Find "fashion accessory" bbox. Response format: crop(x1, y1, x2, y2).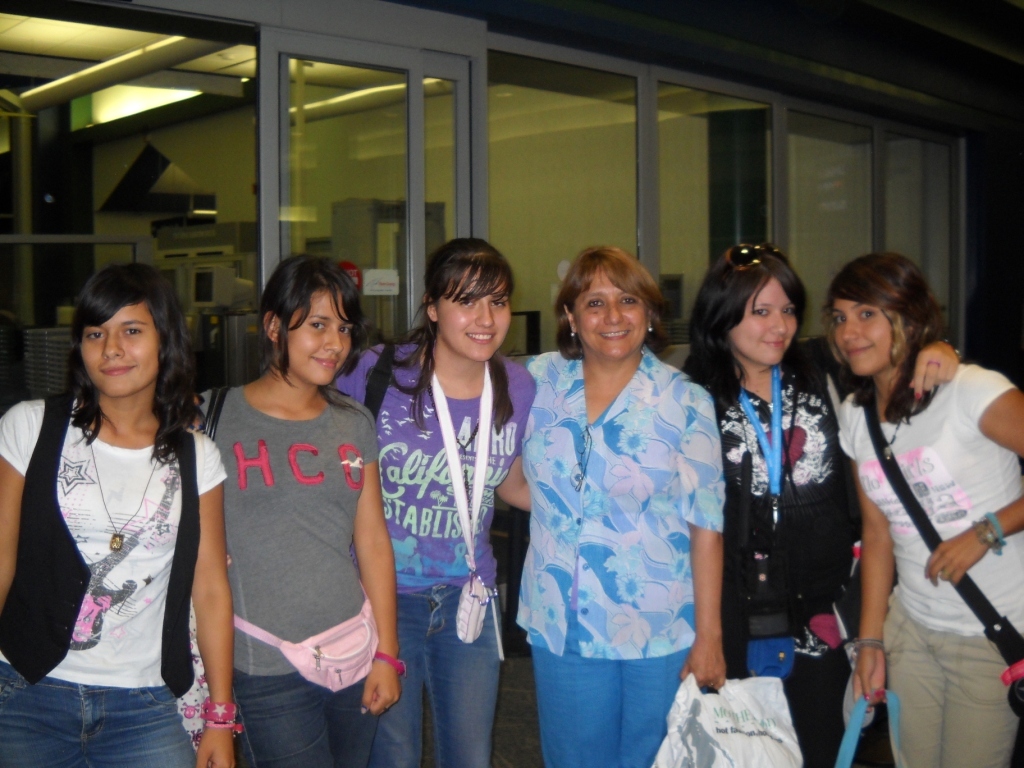
crop(943, 338, 961, 358).
